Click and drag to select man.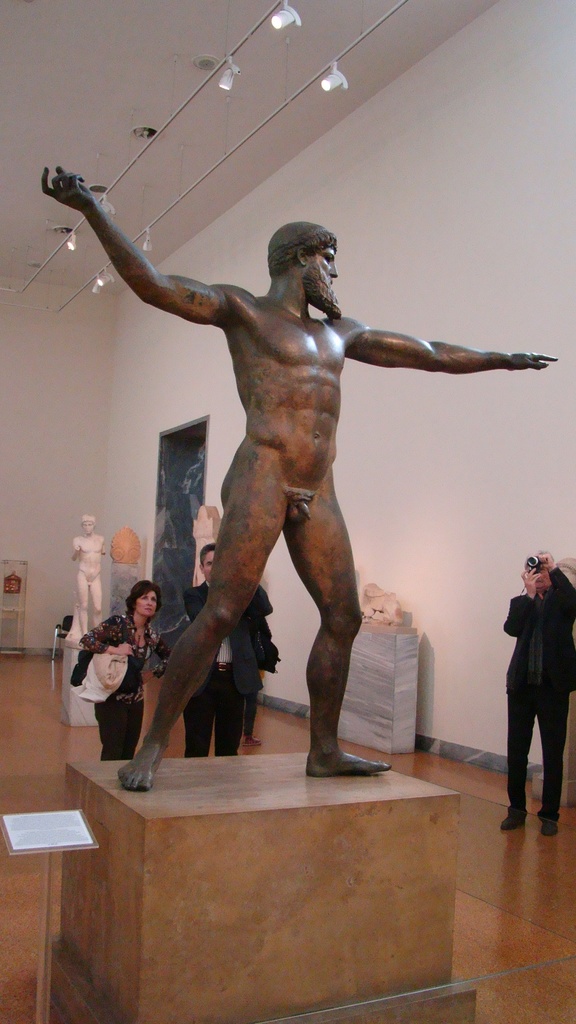
Selection: locate(37, 158, 555, 788).
